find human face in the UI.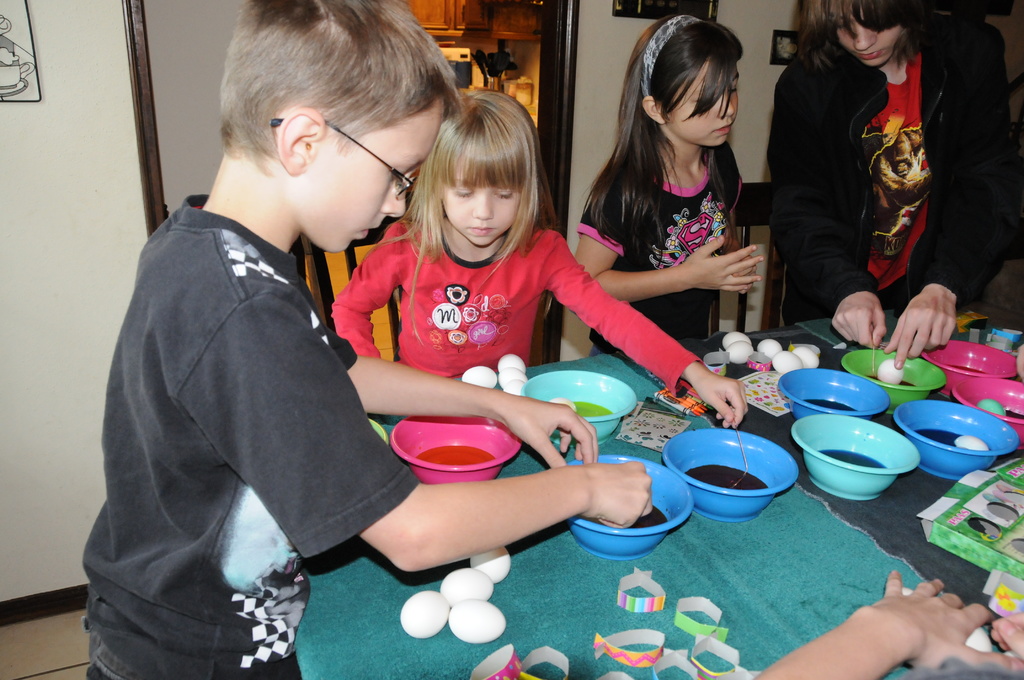
UI element at (665, 51, 740, 145).
